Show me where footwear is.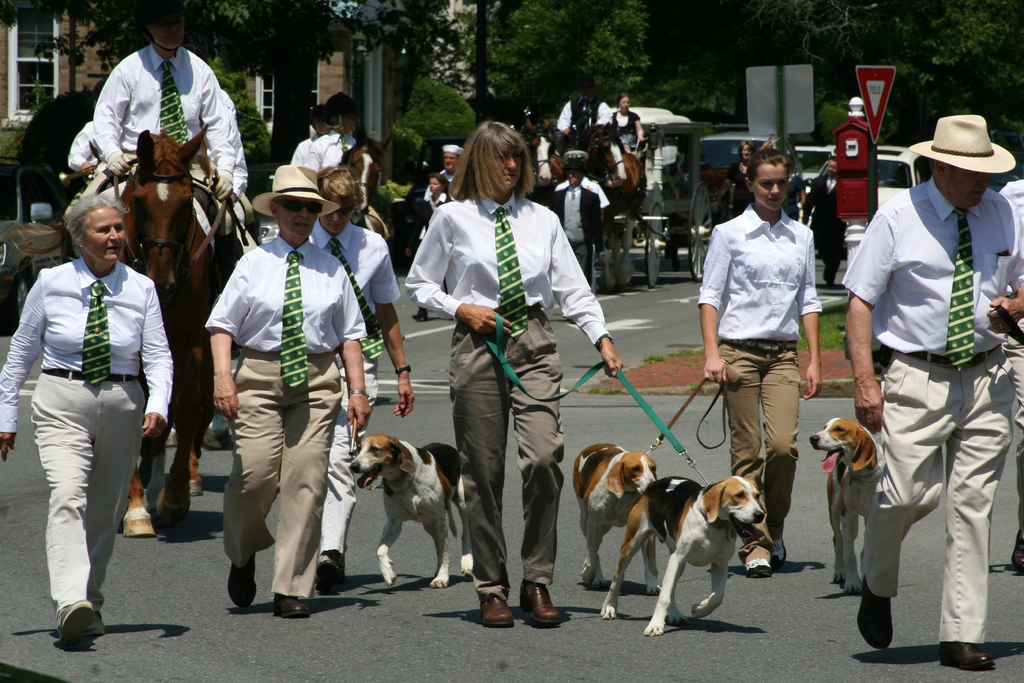
footwear is at 773 532 789 566.
